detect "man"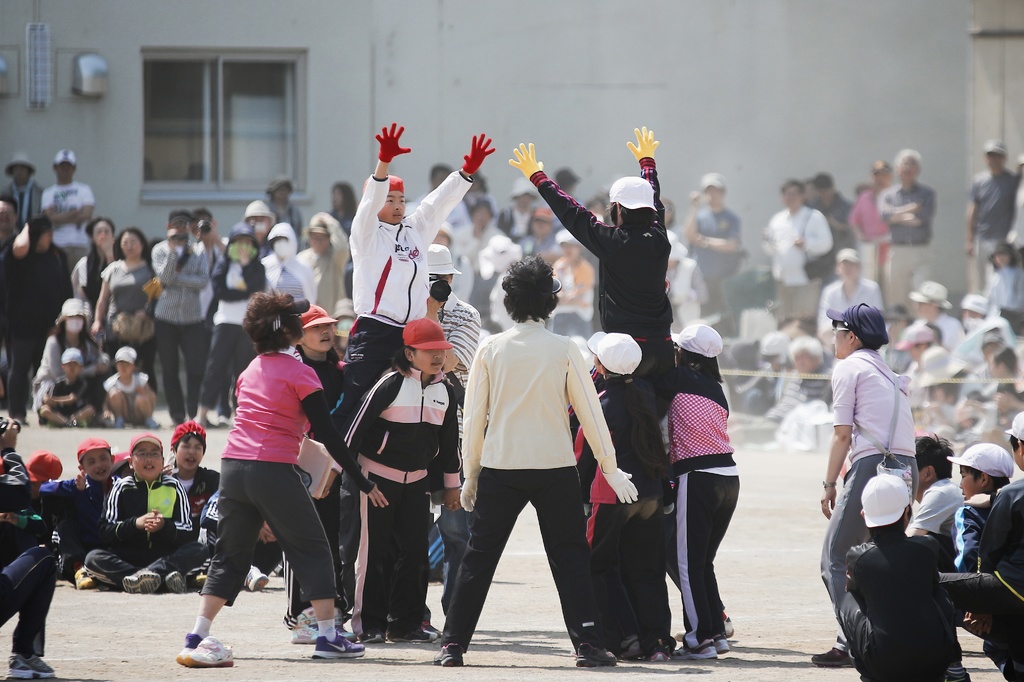
select_region(964, 141, 1015, 283)
